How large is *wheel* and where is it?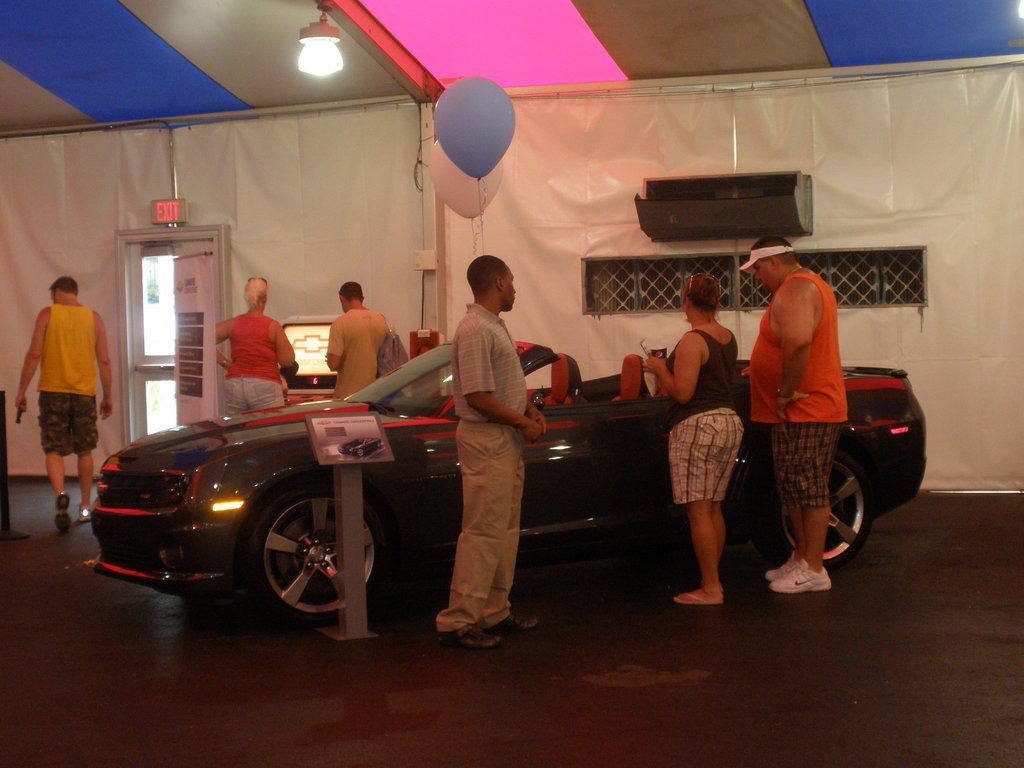
Bounding box: box=[228, 476, 392, 628].
